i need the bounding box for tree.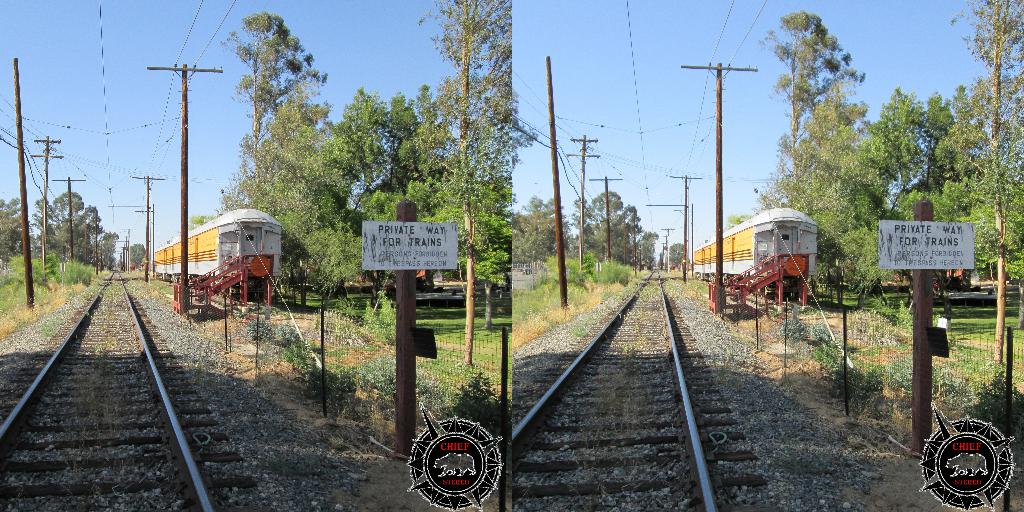
Here it is: 209 6 330 188.
